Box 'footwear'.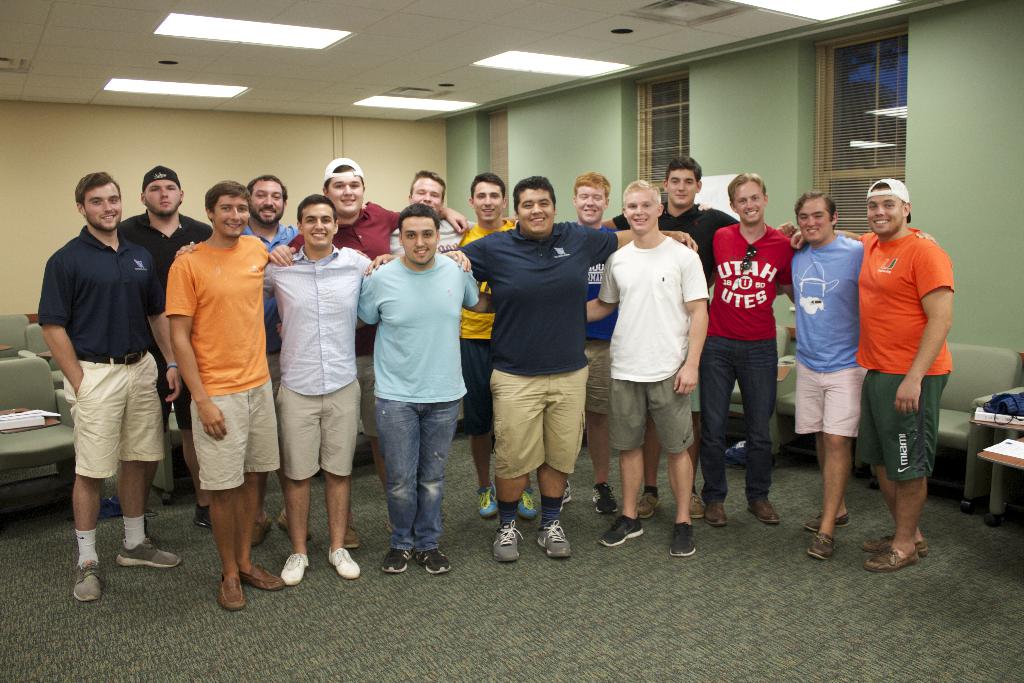
l=589, t=480, r=616, b=511.
